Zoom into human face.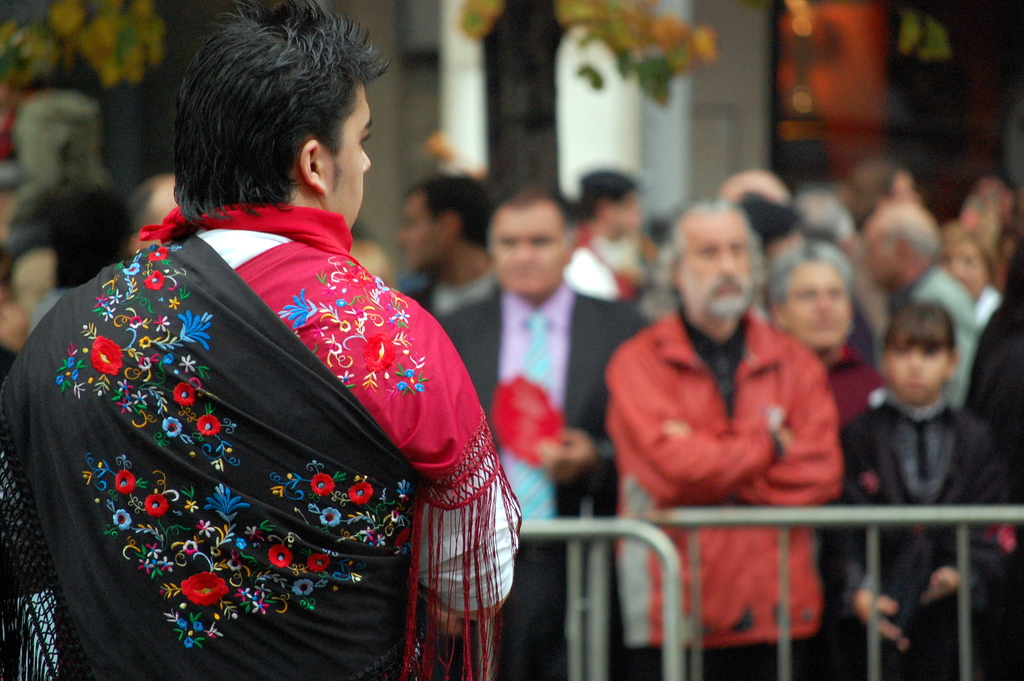
Zoom target: [398,188,442,275].
